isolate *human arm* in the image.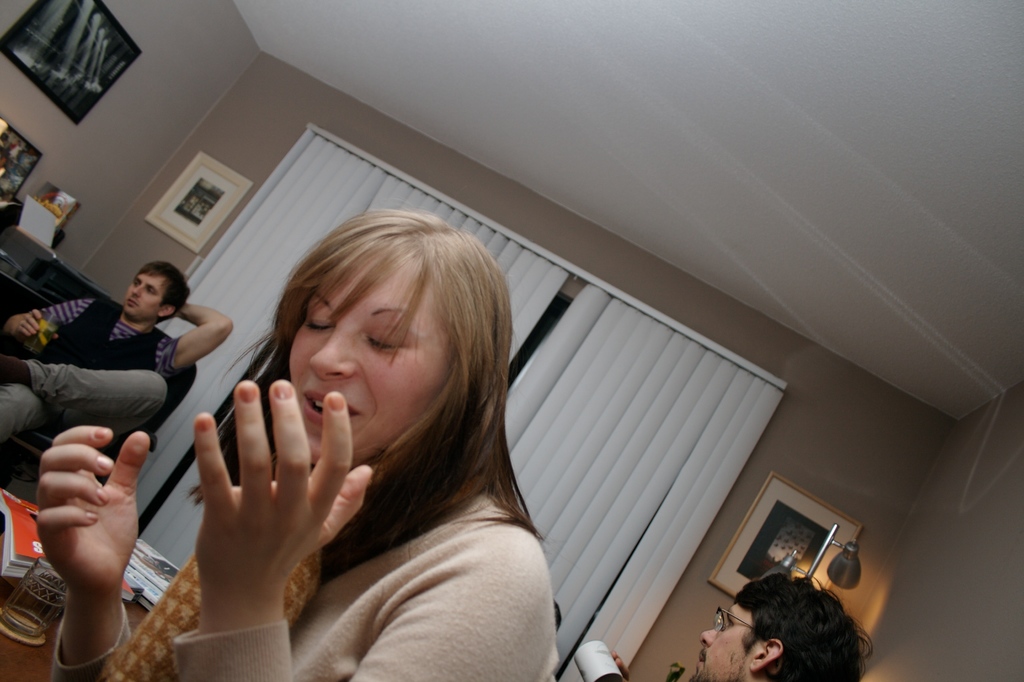
Isolated region: locate(193, 377, 375, 681).
